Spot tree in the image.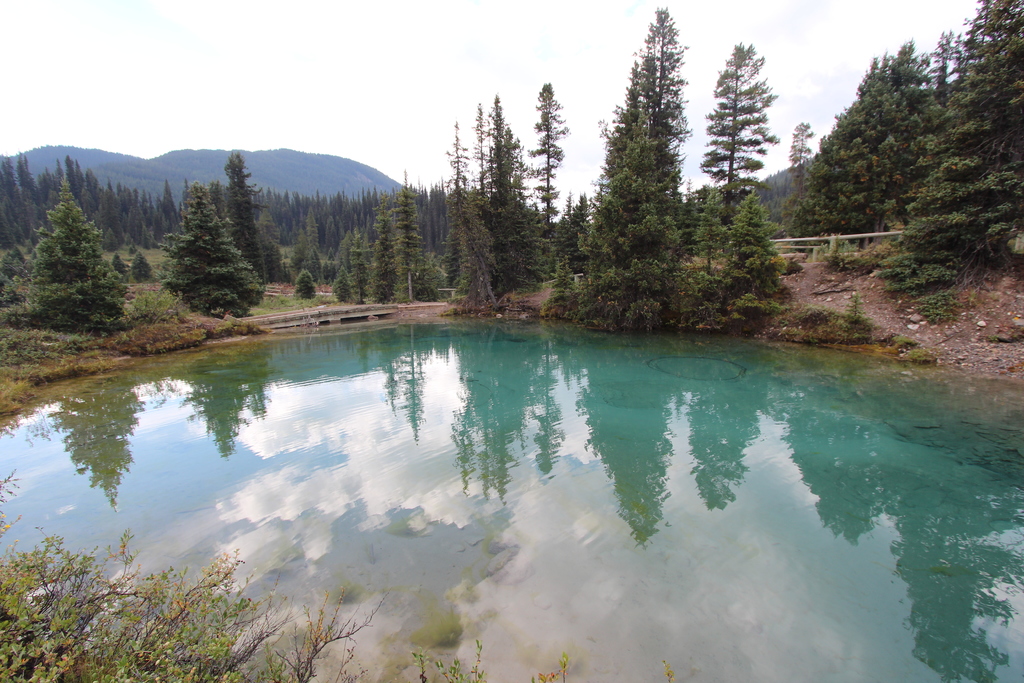
tree found at 332/273/351/313.
